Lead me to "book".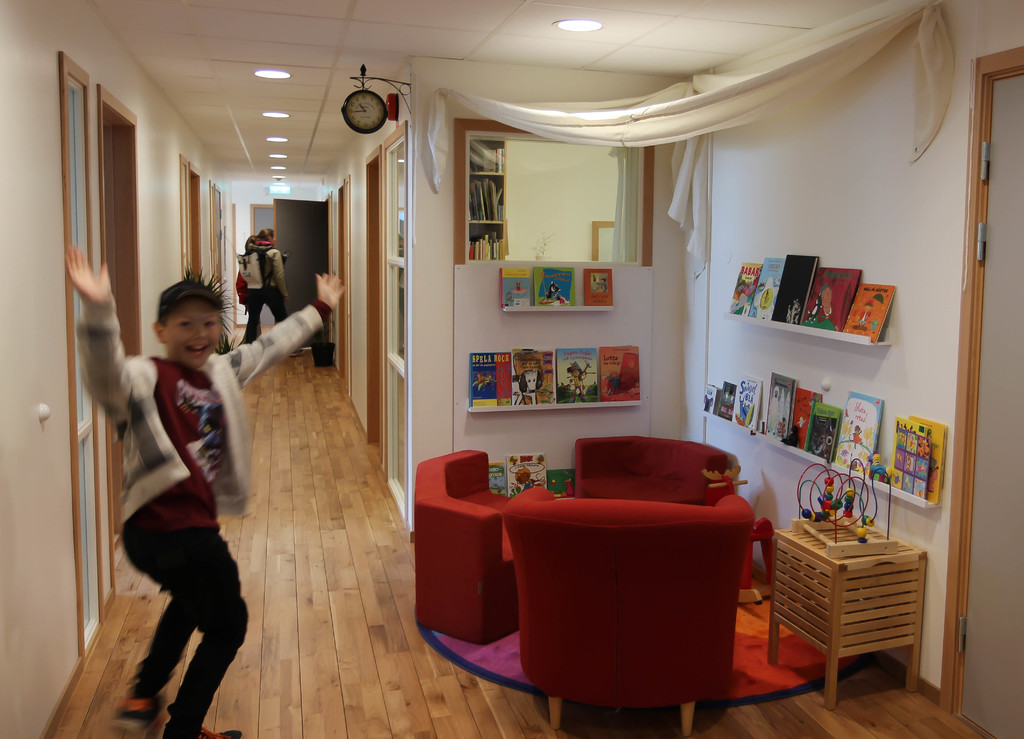
Lead to <region>465, 353, 509, 407</region>.
